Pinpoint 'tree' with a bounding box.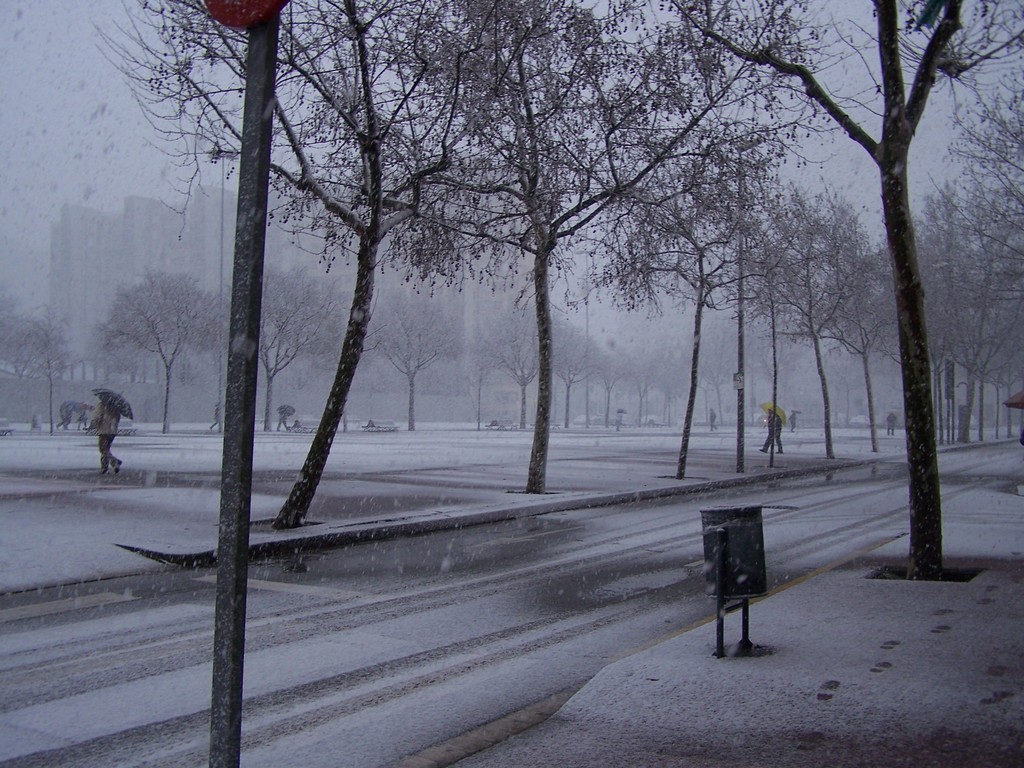
[left=0, top=283, right=36, bottom=427].
